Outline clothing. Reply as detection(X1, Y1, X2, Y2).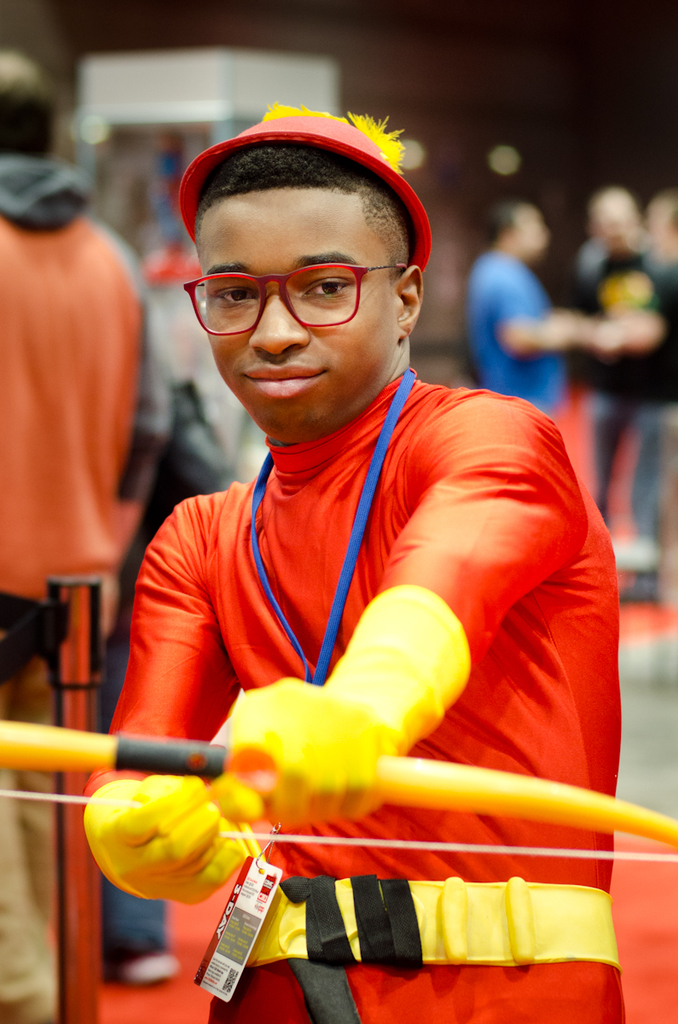
detection(463, 252, 569, 425).
